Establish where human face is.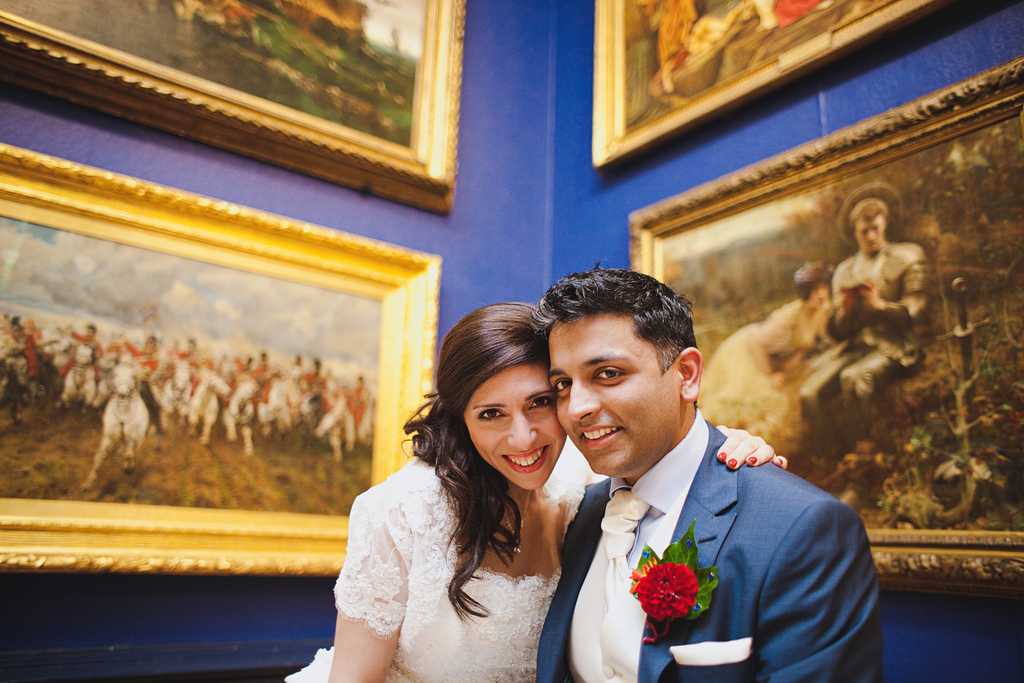
Established at bbox=[808, 283, 829, 308].
